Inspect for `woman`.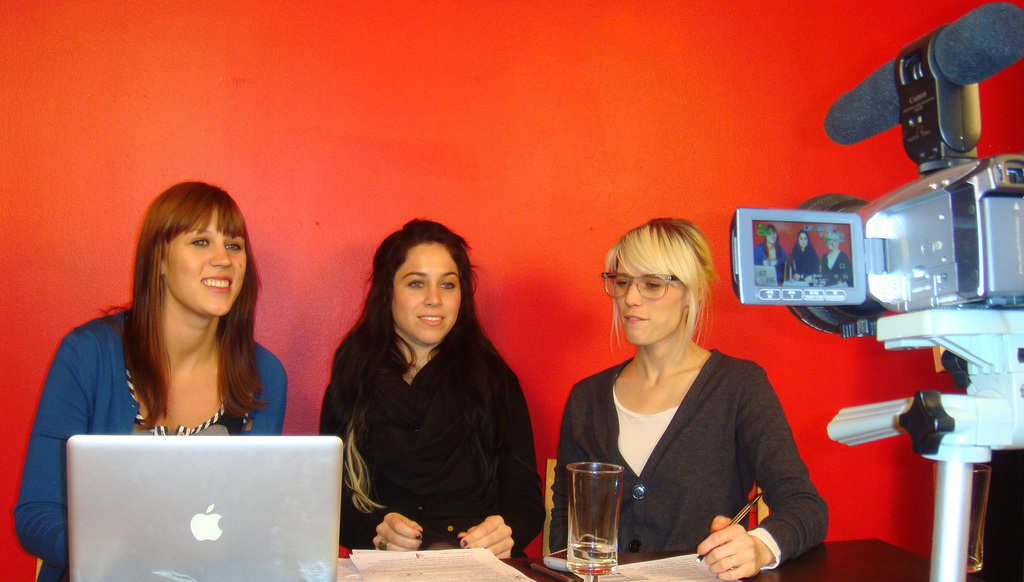
Inspection: <region>8, 179, 292, 581</region>.
